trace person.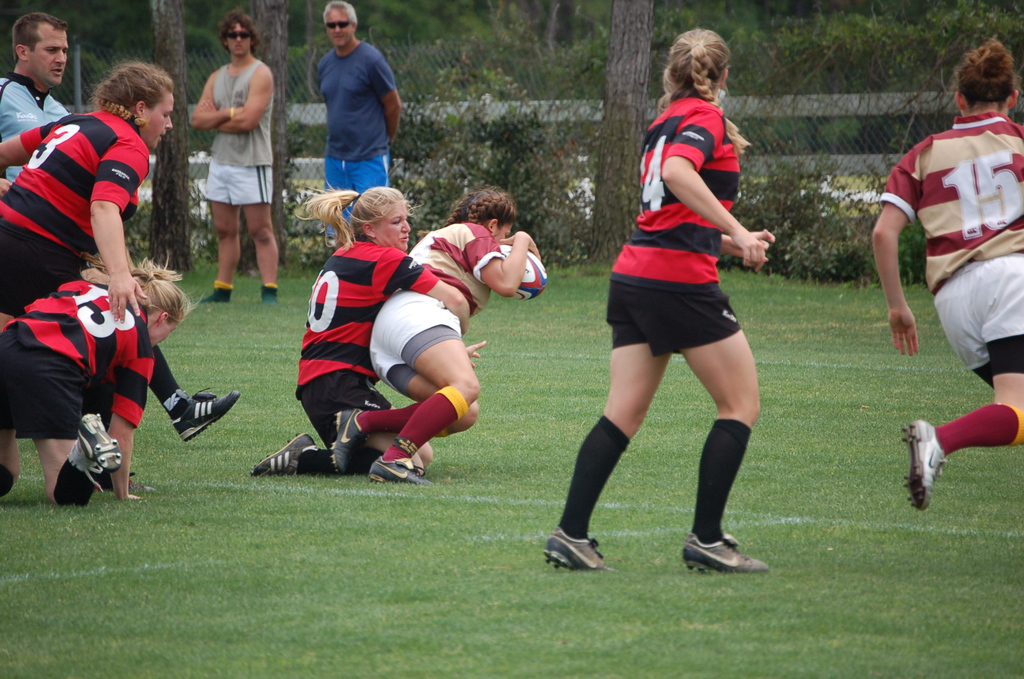
Traced to (x1=252, y1=175, x2=485, y2=475).
